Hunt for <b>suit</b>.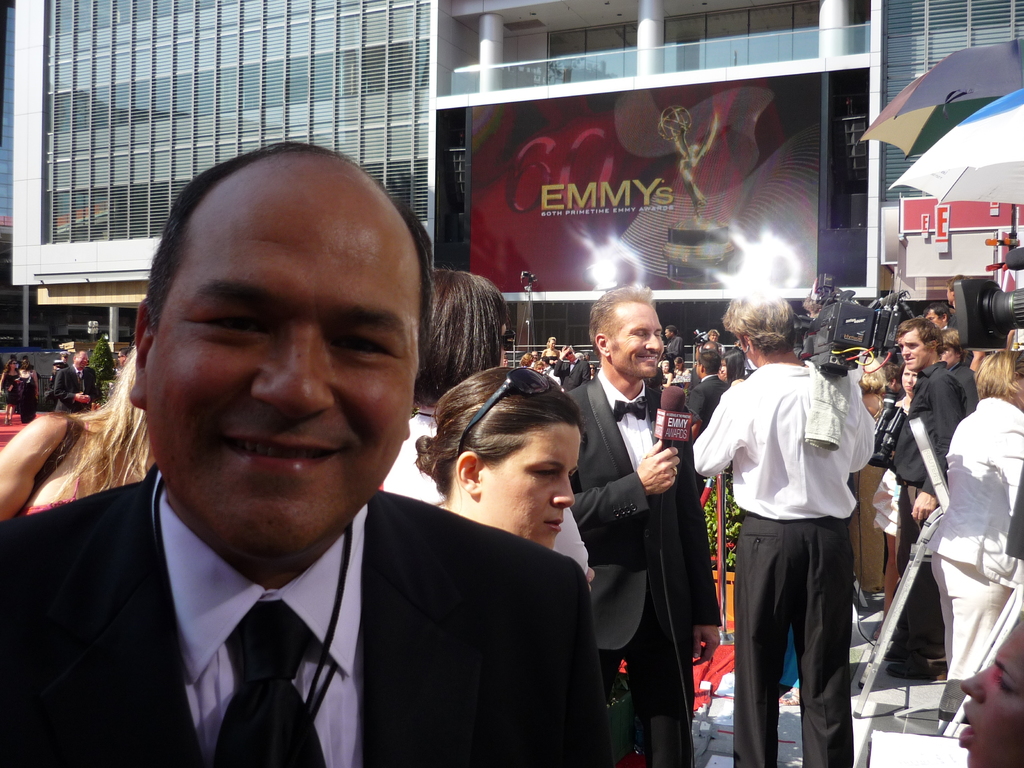
Hunted down at Rect(553, 356, 590, 393).
